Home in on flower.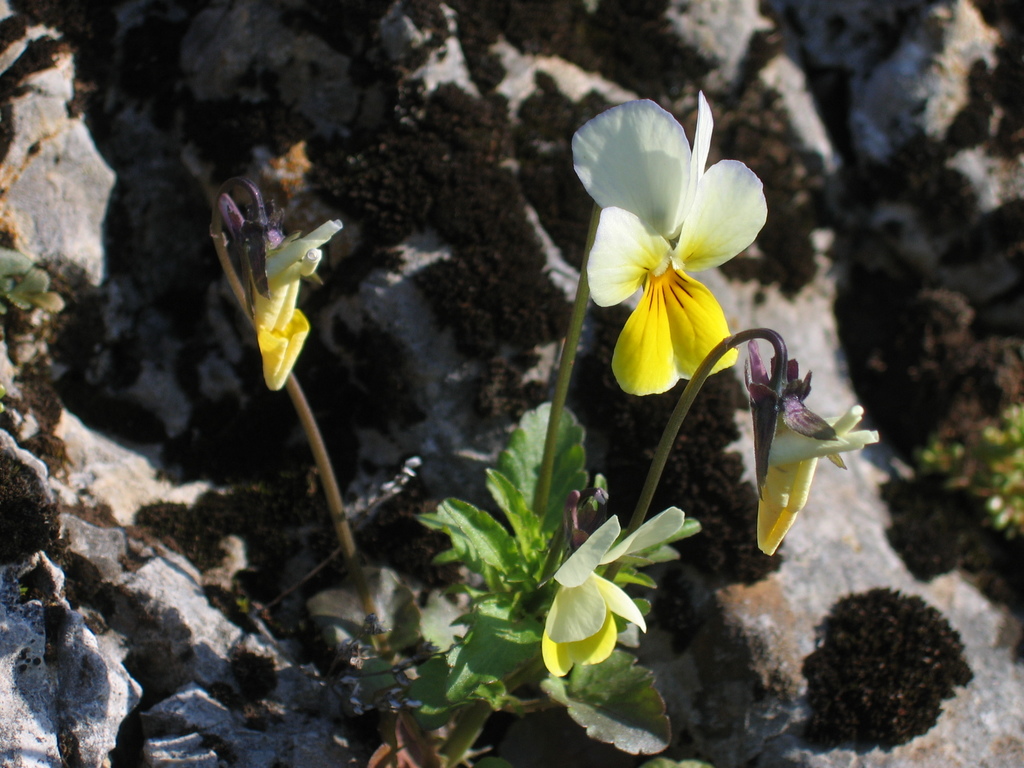
Homed in at [749, 339, 878, 559].
